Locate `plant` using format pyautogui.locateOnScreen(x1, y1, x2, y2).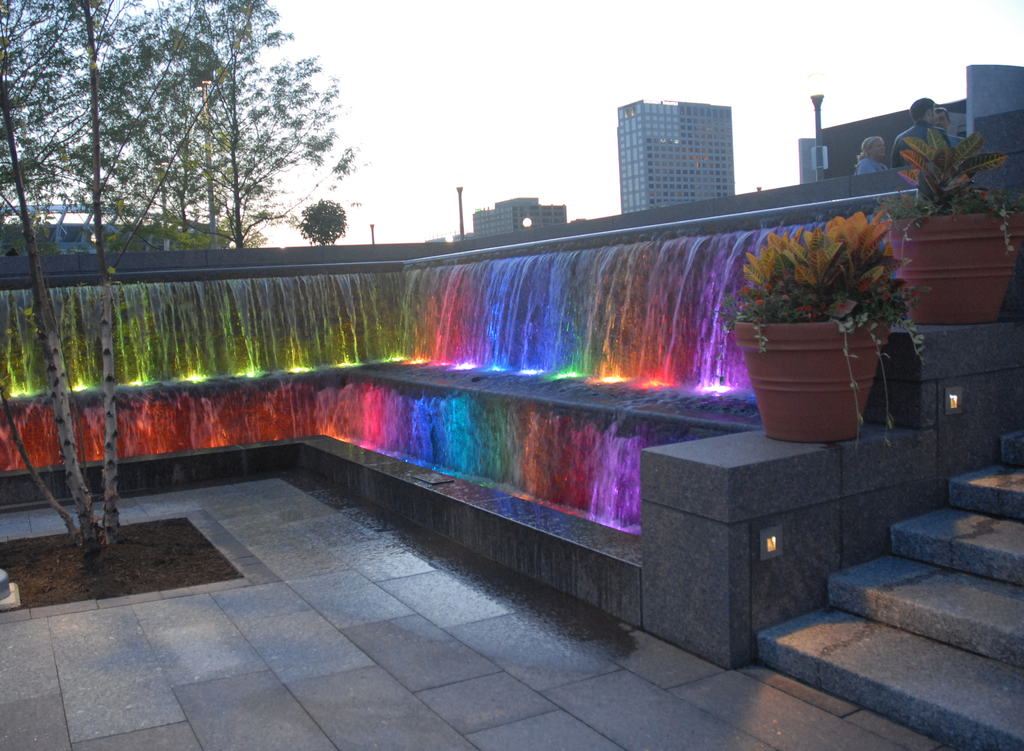
pyautogui.locateOnScreen(819, 213, 906, 313).
